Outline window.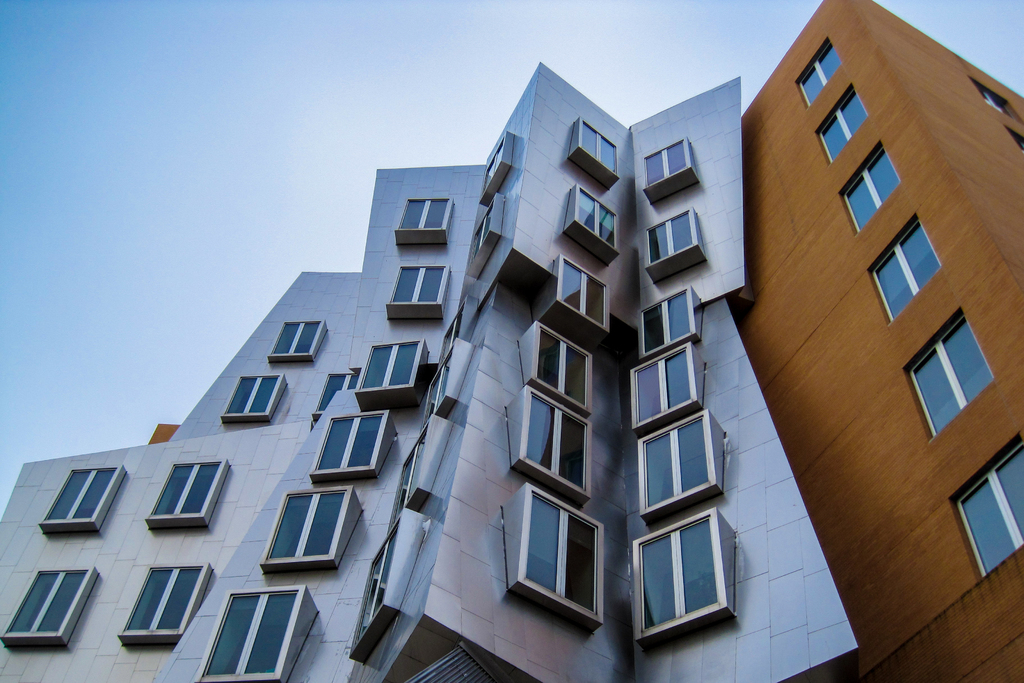
Outline: region(353, 517, 401, 651).
